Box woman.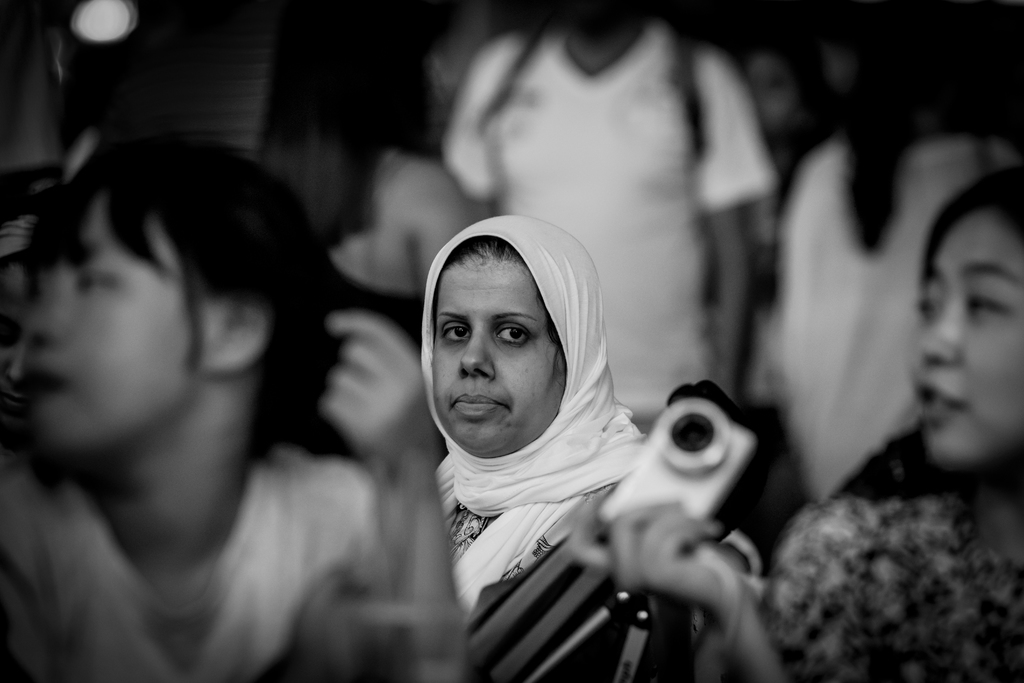
[776,4,1023,503].
